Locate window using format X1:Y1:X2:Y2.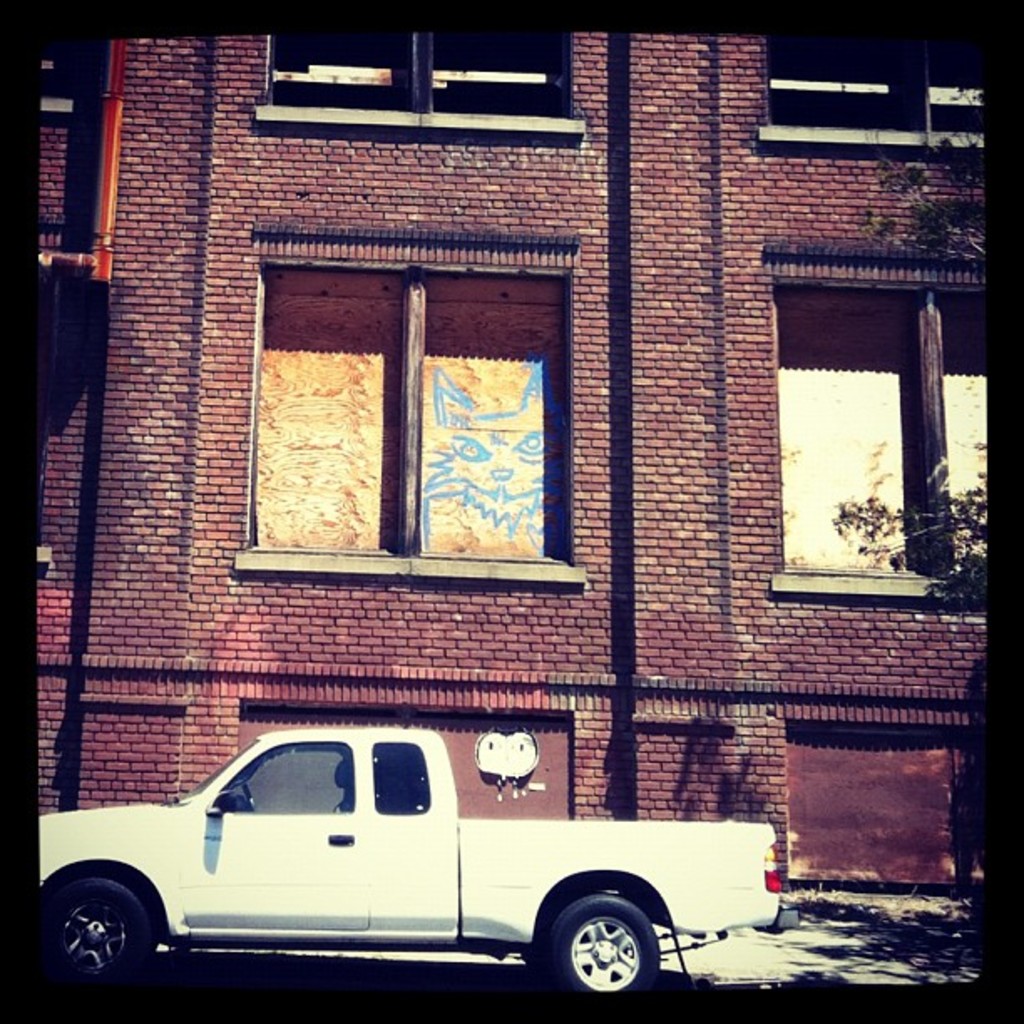
236:224:584:584.
